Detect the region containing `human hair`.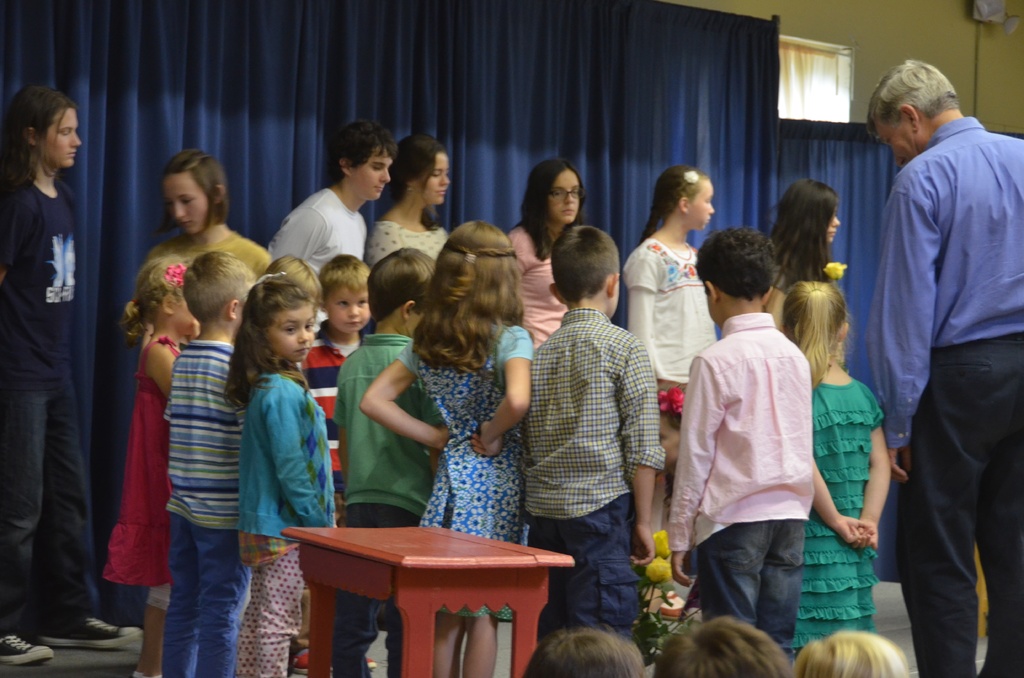
550:223:621:300.
